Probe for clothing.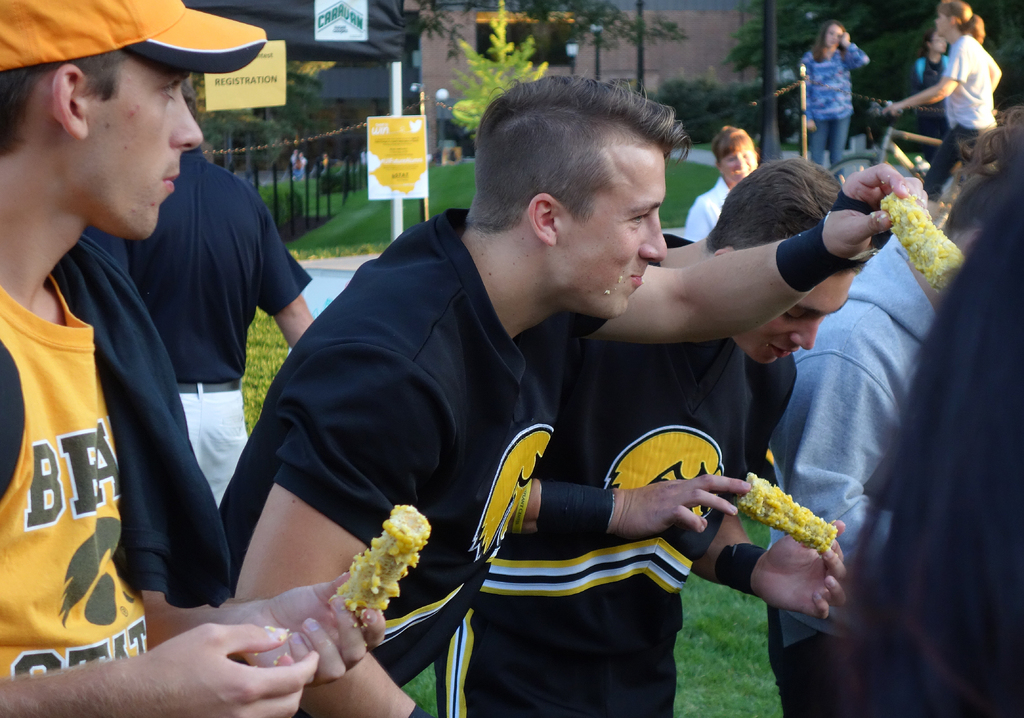
Probe result: 0:263:152:674.
